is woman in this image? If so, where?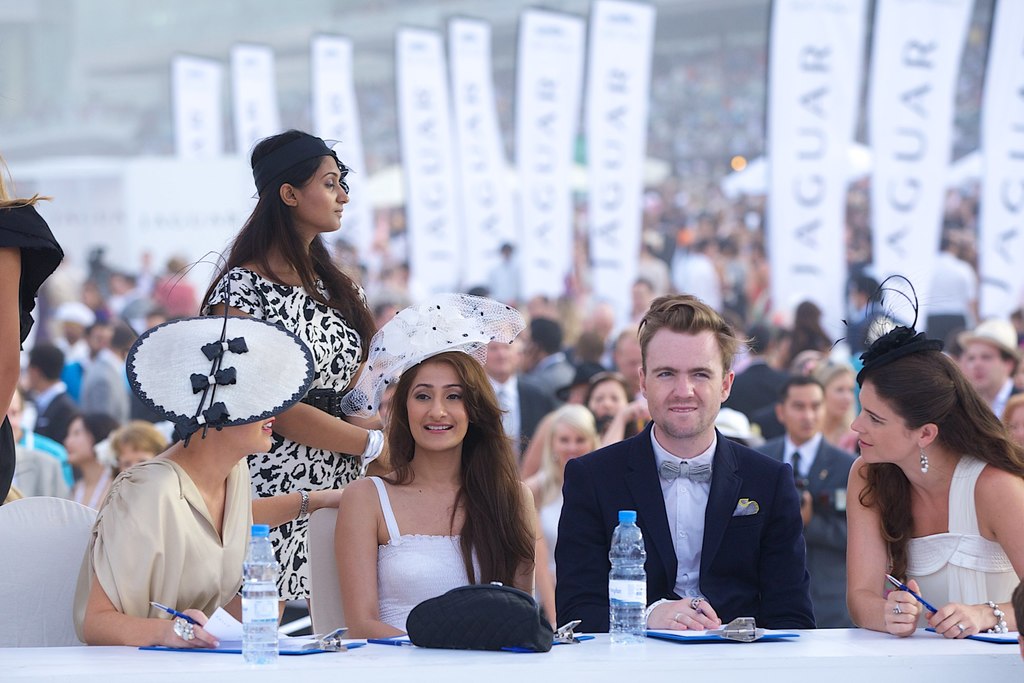
Yes, at {"left": 820, "top": 364, "right": 861, "bottom": 452}.
